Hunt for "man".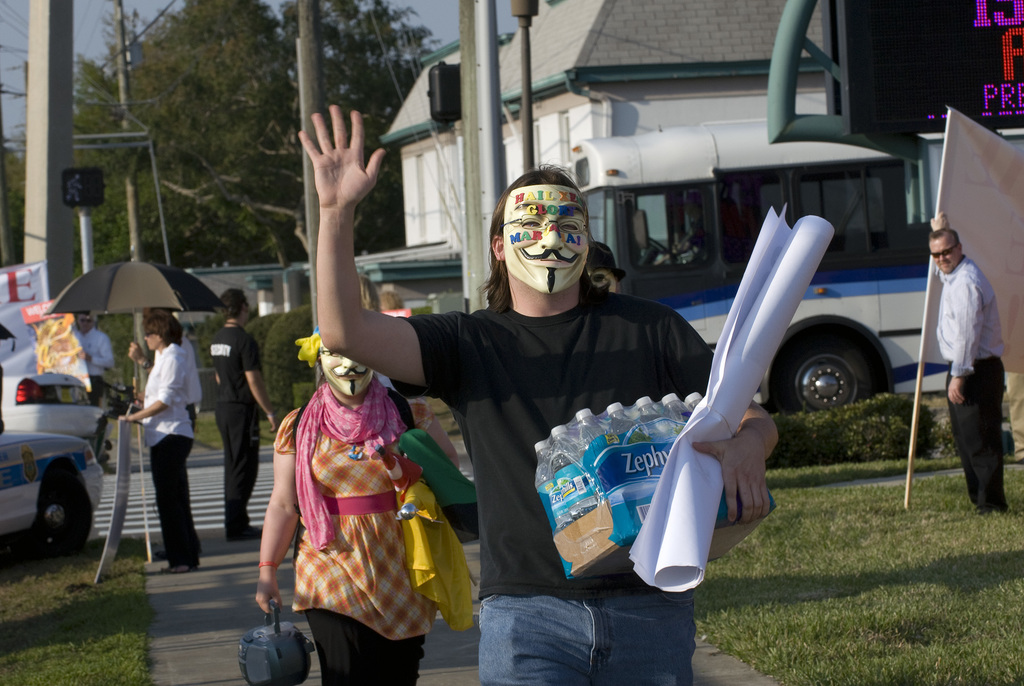
Hunted down at <bbox>918, 203, 1007, 509</bbox>.
